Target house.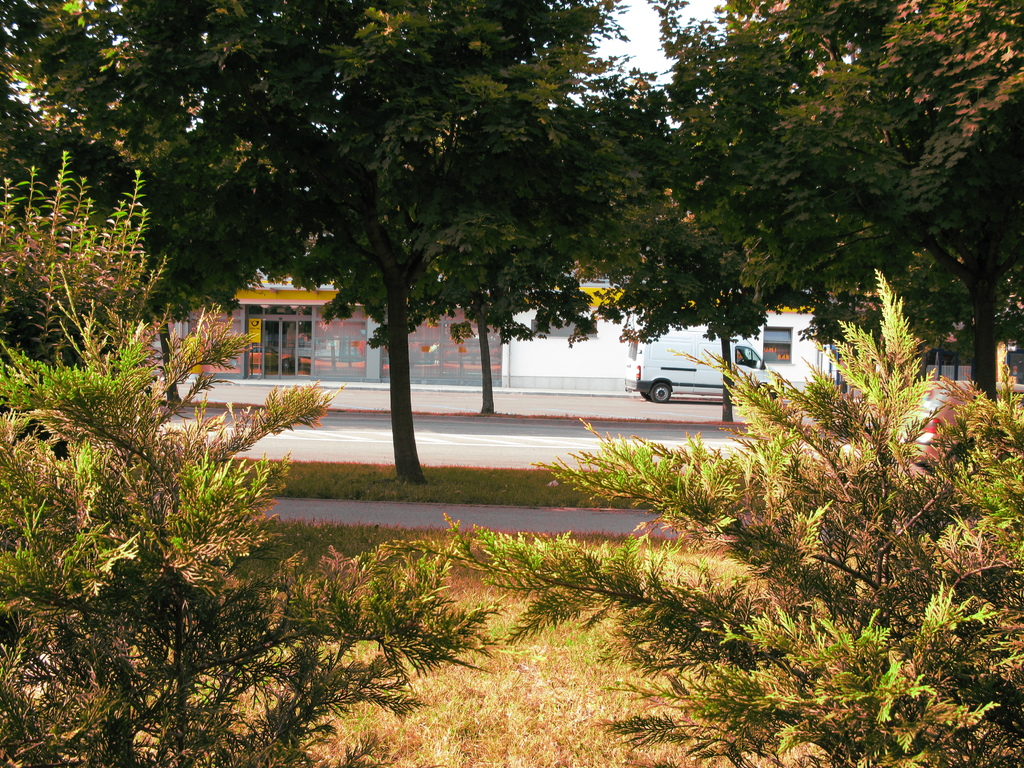
Target region: 186 257 849 379.
